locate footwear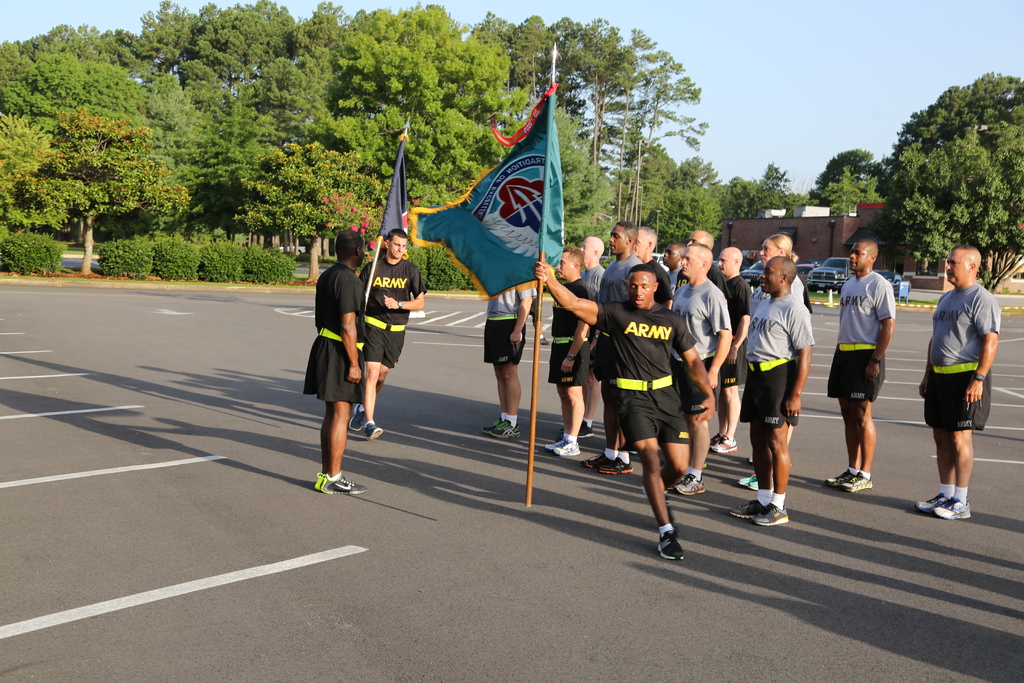
751, 504, 788, 526
